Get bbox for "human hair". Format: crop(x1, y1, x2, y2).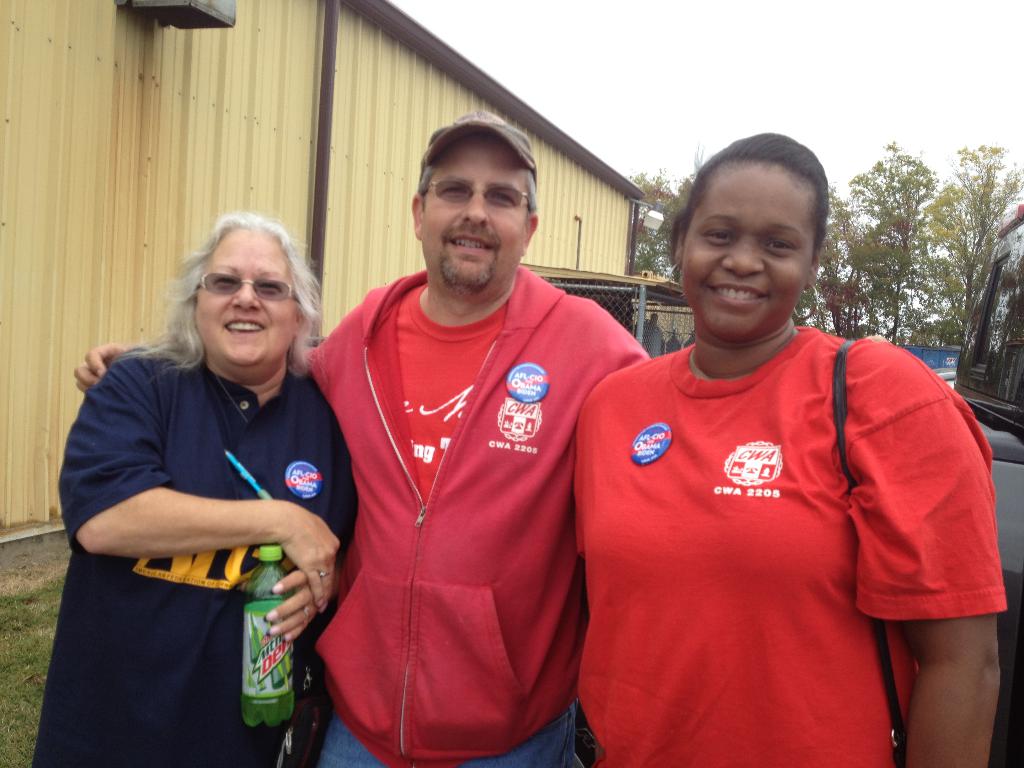
crop(152, 211, 303, 384).
